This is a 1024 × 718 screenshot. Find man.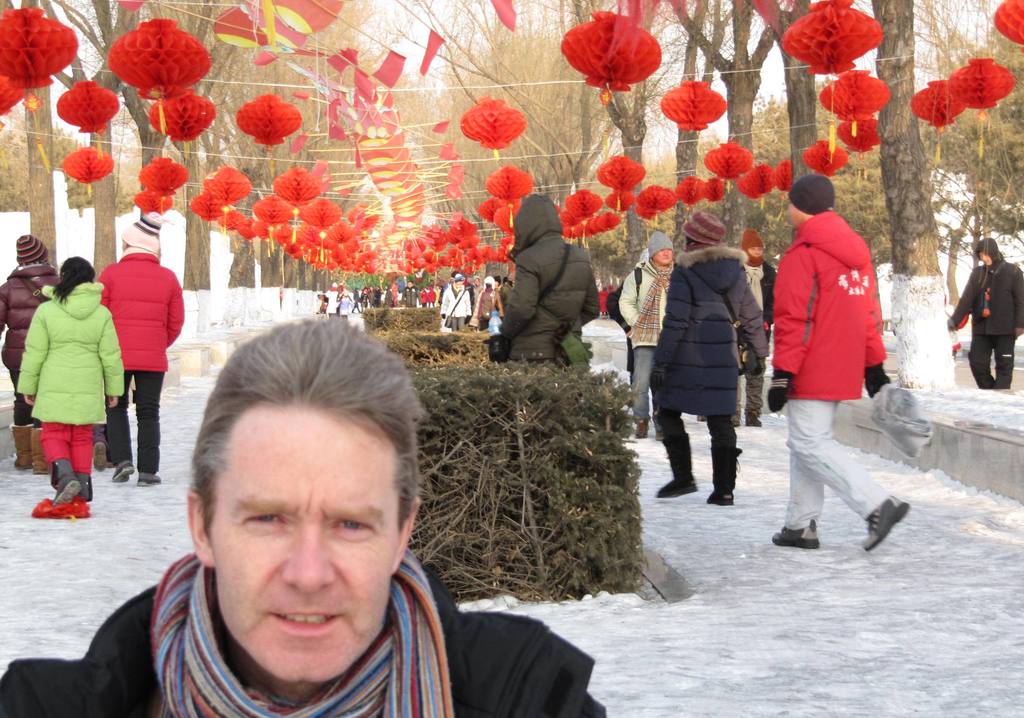
Bounding box: Rect(615, 232, 680, 442).
